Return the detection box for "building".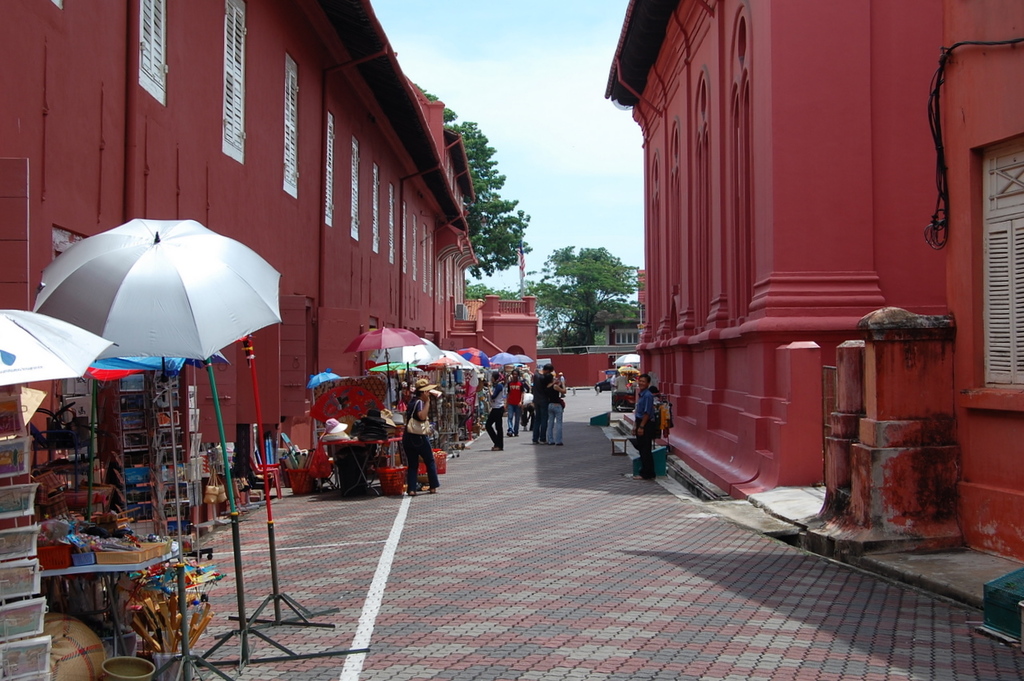
(x1=602, y1=0, x2=1023, y2=563).
